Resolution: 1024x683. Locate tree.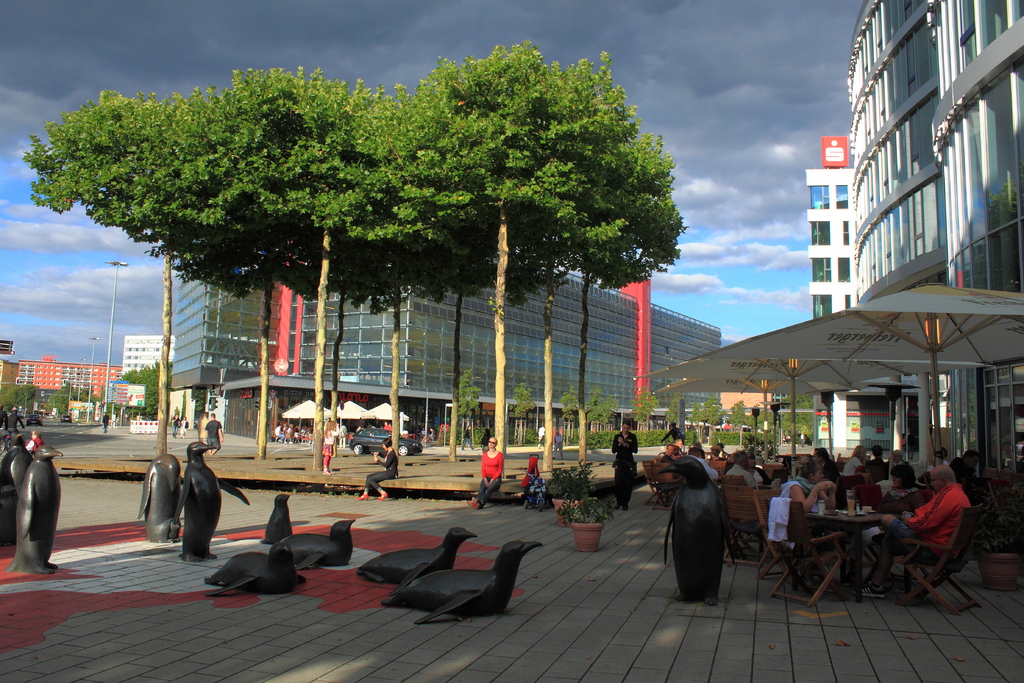
select_region(634, 393, 662, 435).
